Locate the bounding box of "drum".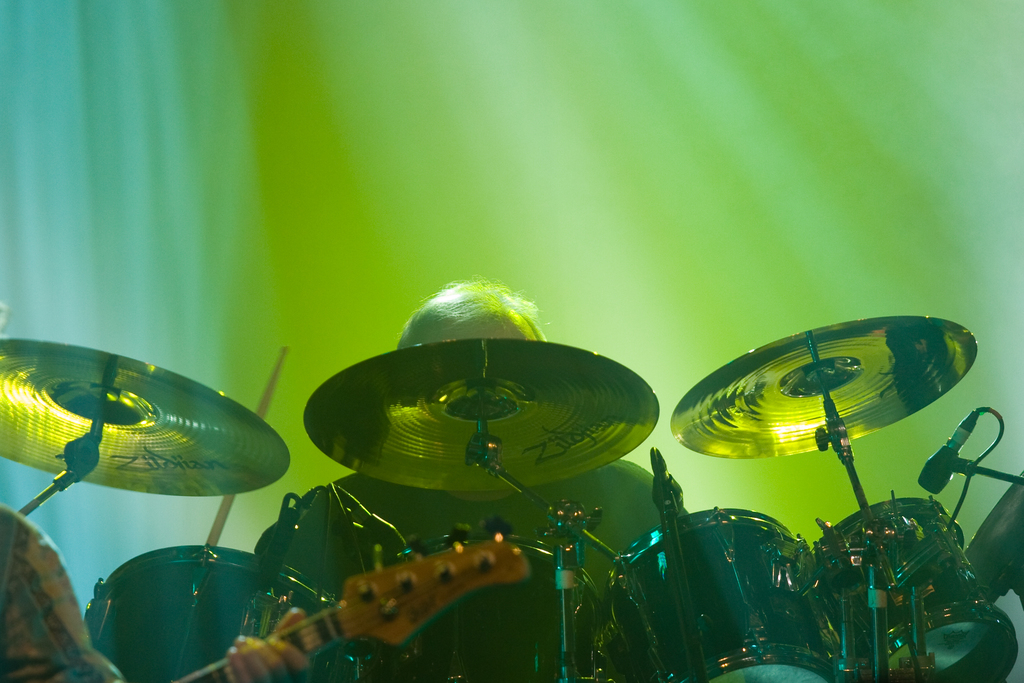
Bounding box: bbox(606, 504, 842, 681).
